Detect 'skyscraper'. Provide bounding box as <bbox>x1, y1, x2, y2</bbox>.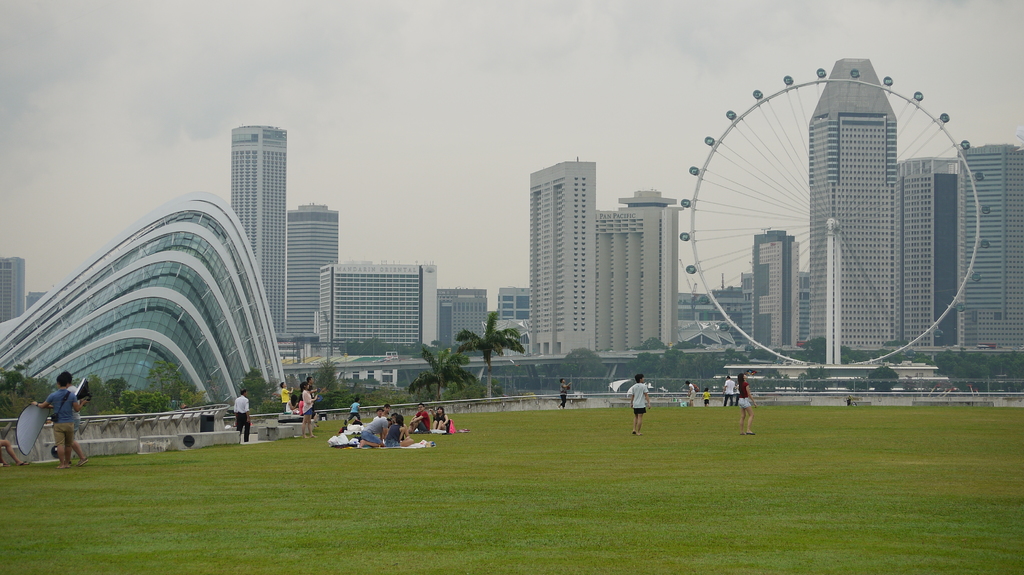
<bbox>794, 53, 922, 351</bbox>.
